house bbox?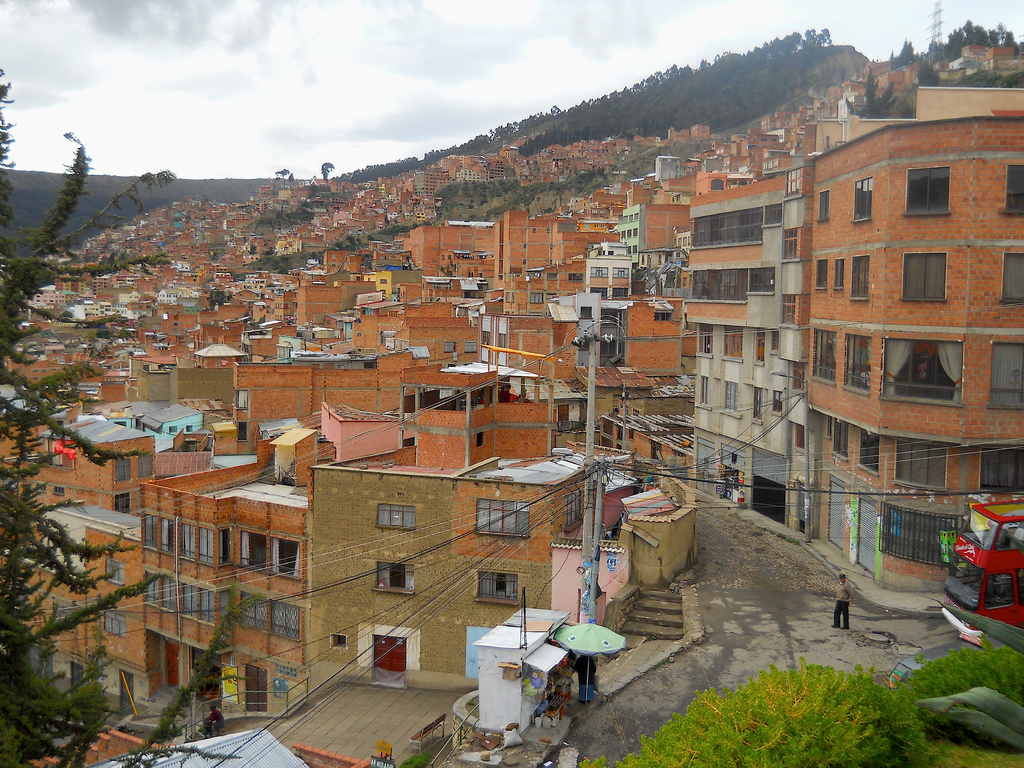
box=[751, 61, 1023, 582]
